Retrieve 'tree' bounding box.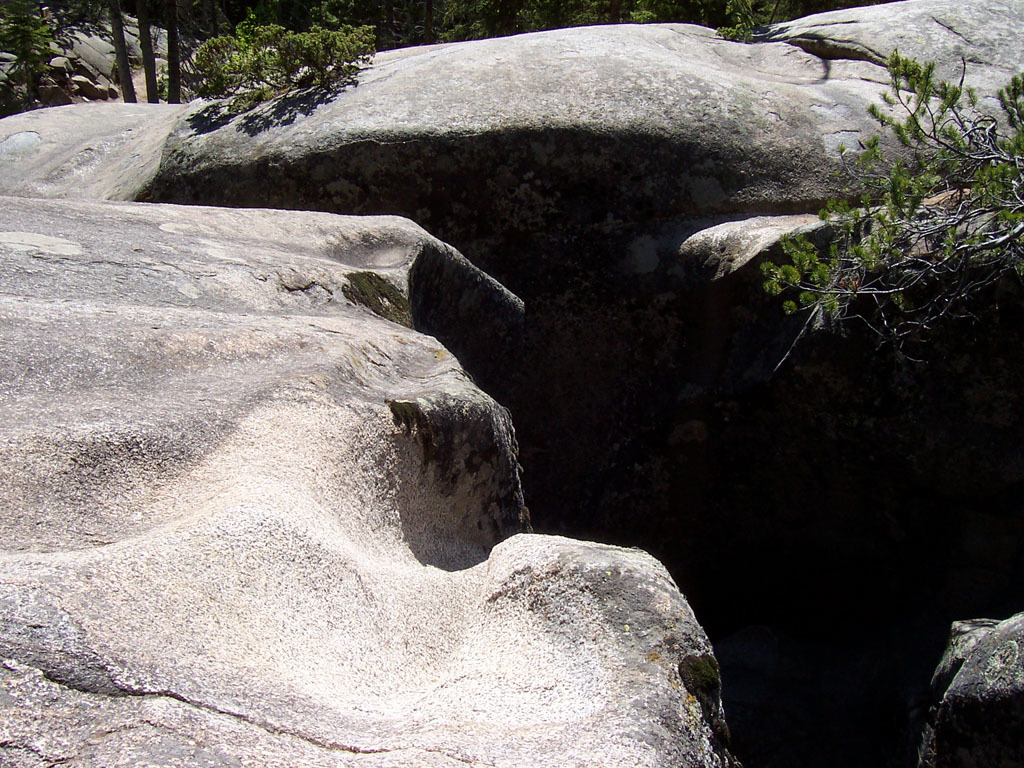
Bounding box: {"x1": 774, "y1": 49, "x2": 1022, "y2": 351}.
